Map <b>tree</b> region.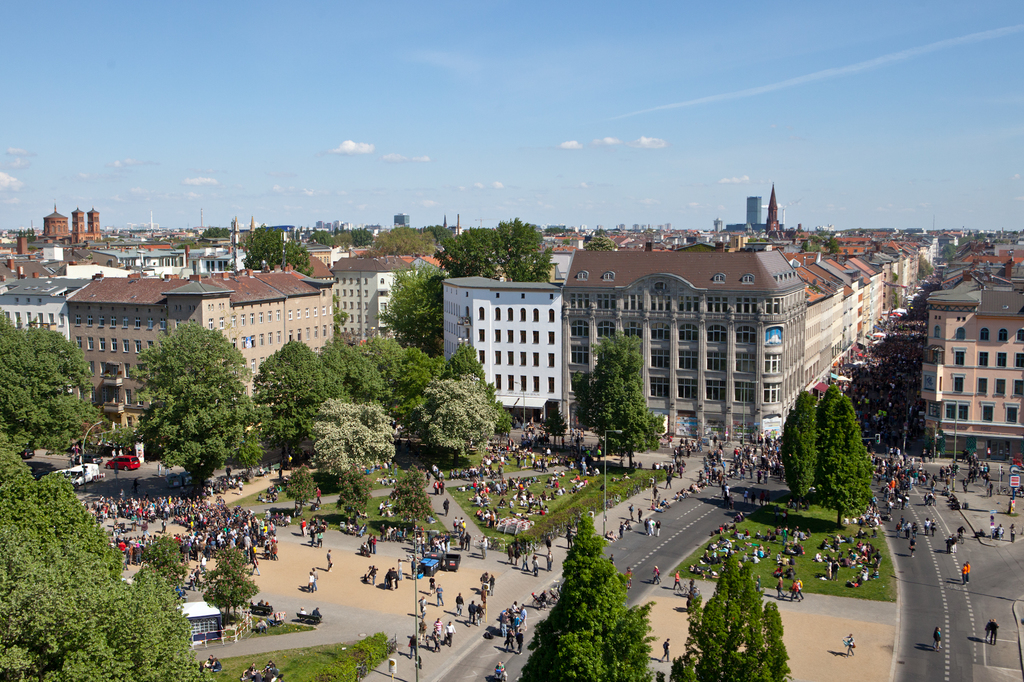
Mapped to 383/461/435/534.
